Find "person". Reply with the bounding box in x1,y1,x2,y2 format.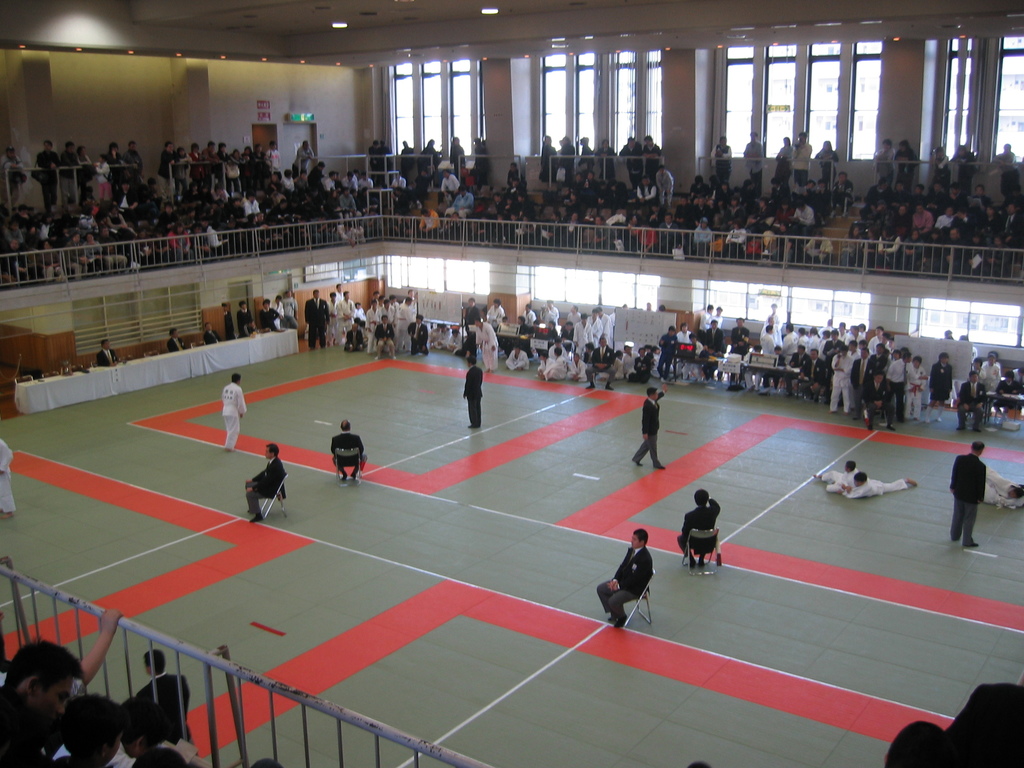
811,460,854,499.
